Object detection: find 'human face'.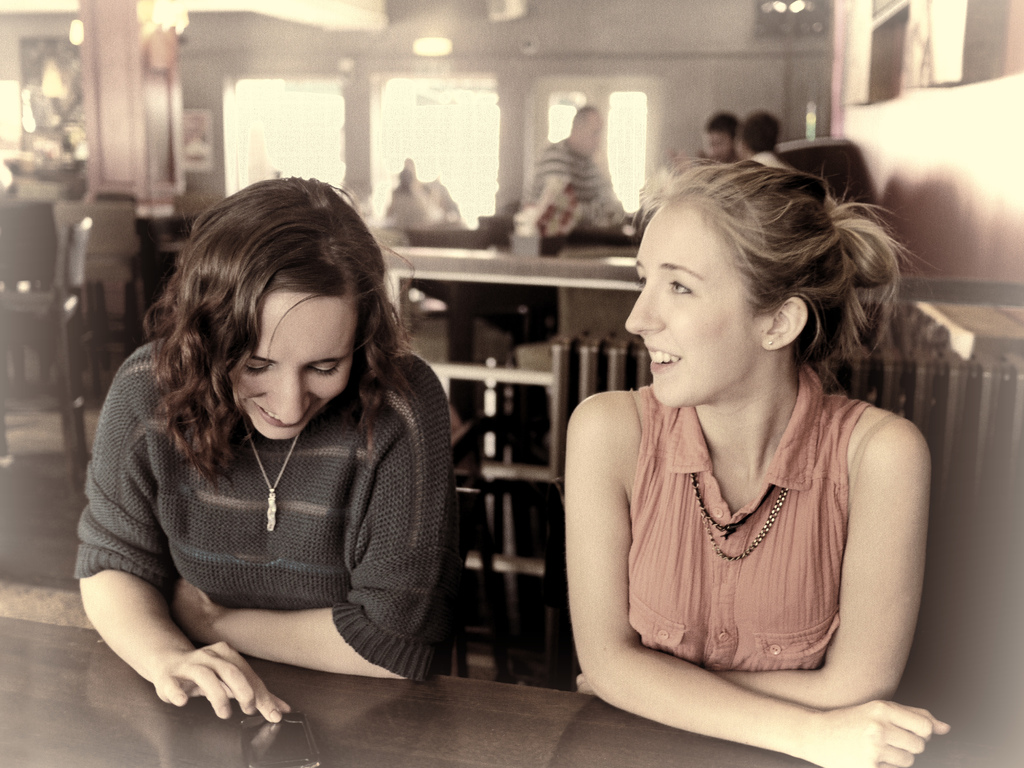
{"x1": 233, "y1": 292, "x2": 353, "y2": 441}.
